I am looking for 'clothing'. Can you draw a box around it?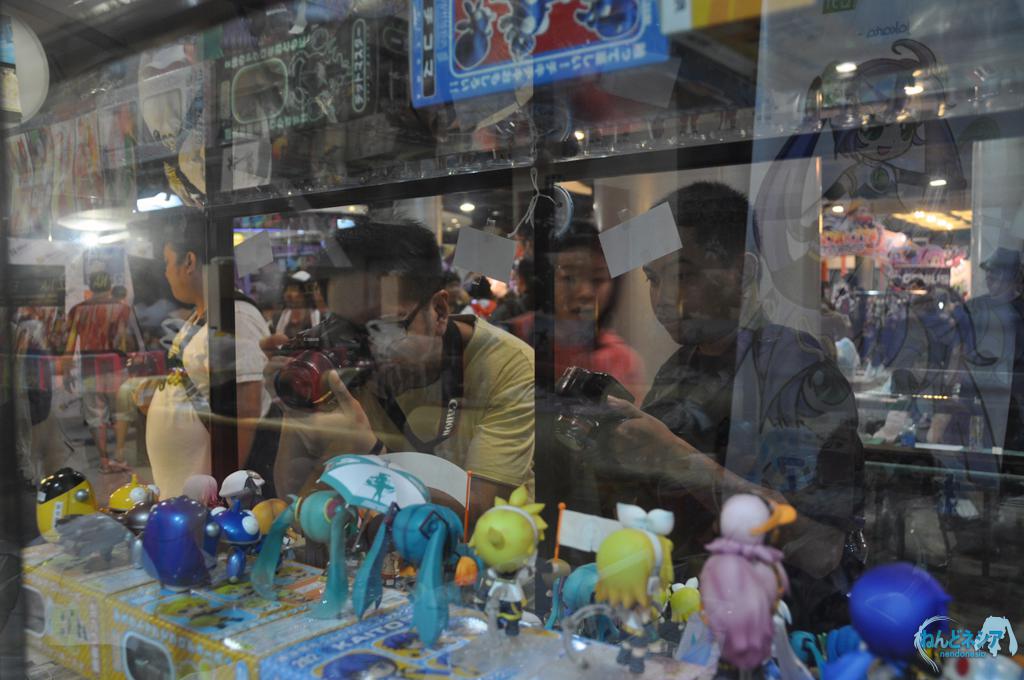
Sure, the bounding box is BBox(152, 289, 301, 560).
